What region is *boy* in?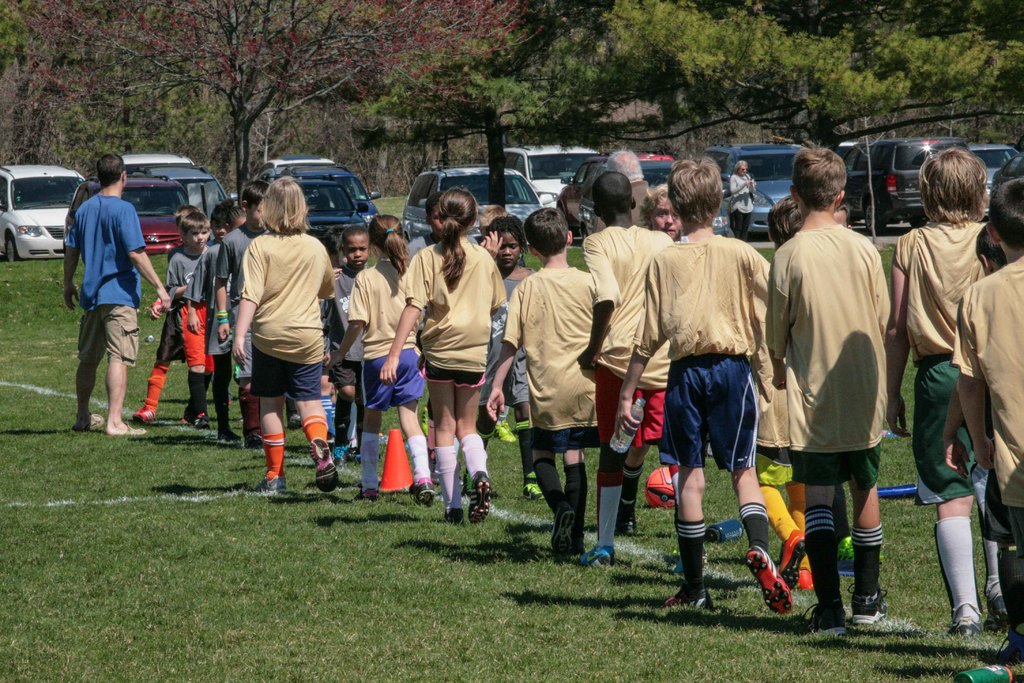
bbox=(576, 170, 711, 566).
